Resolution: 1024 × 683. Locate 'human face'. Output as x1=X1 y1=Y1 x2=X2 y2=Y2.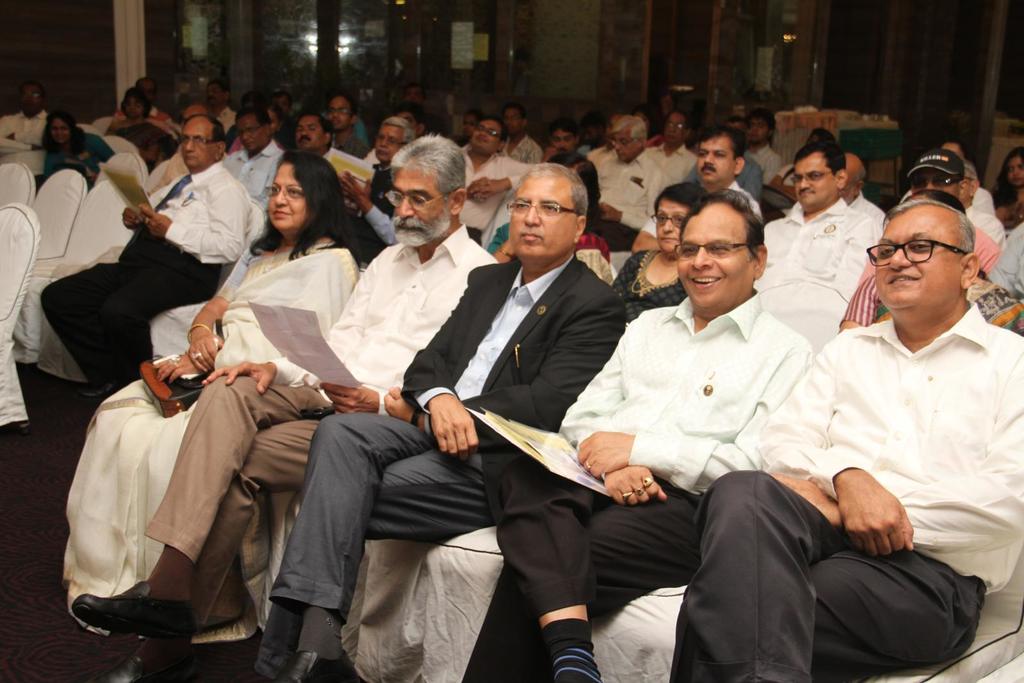
x1=396 y1=109 x2=420 y2=134.
